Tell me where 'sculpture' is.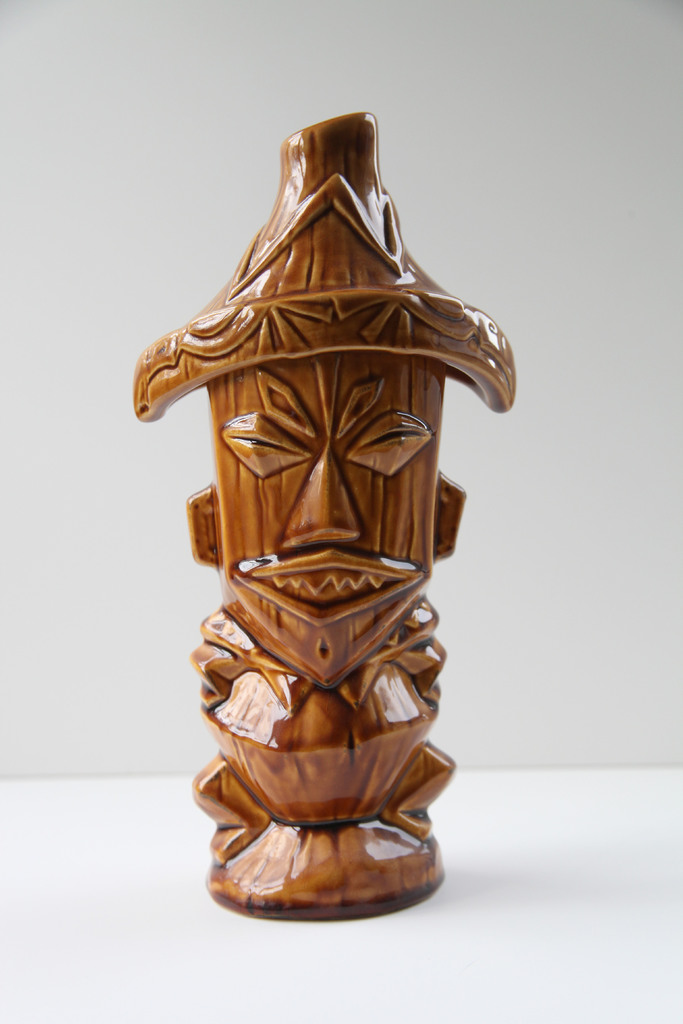
'sculpture' is at box(145, 70, 522, 917).
